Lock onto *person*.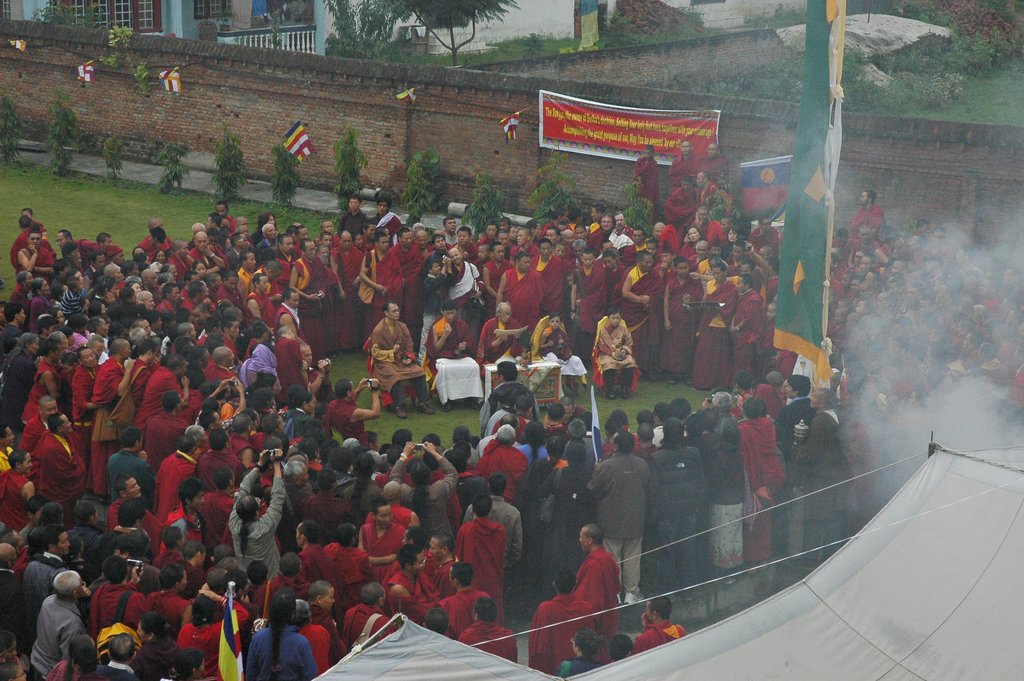
Locked: region(301, 470, 364, 521).
